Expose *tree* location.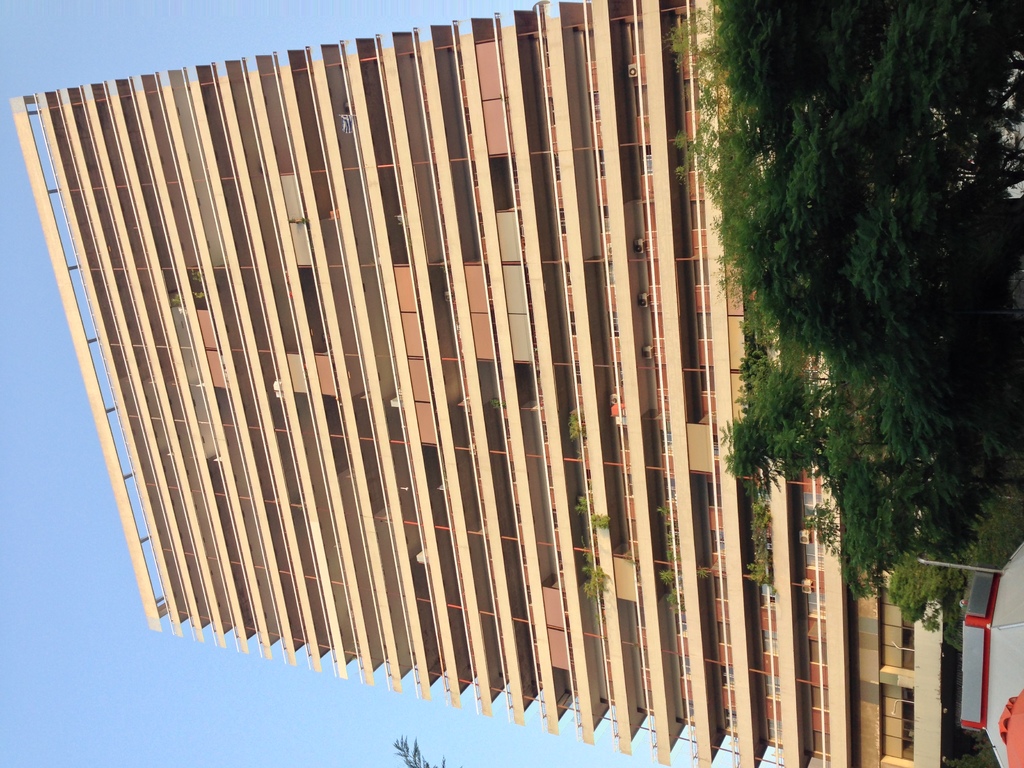
Exposed at Rect(565, 456, 622, 541).
